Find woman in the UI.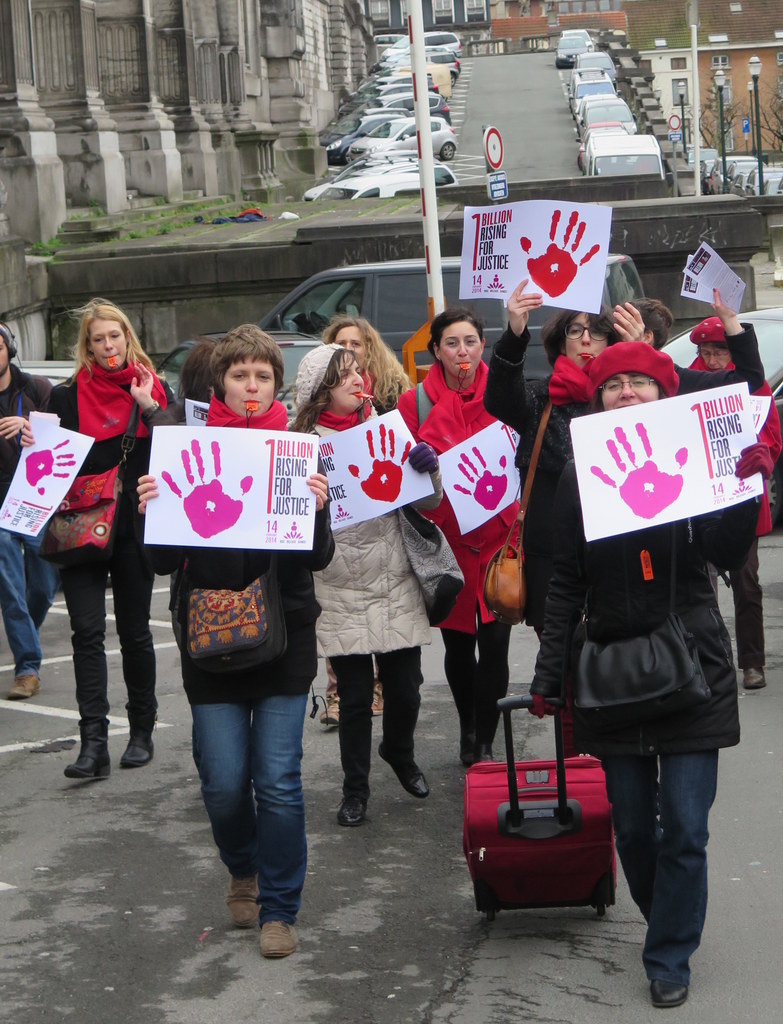
UI element at box(390, 308, 531, 774).
